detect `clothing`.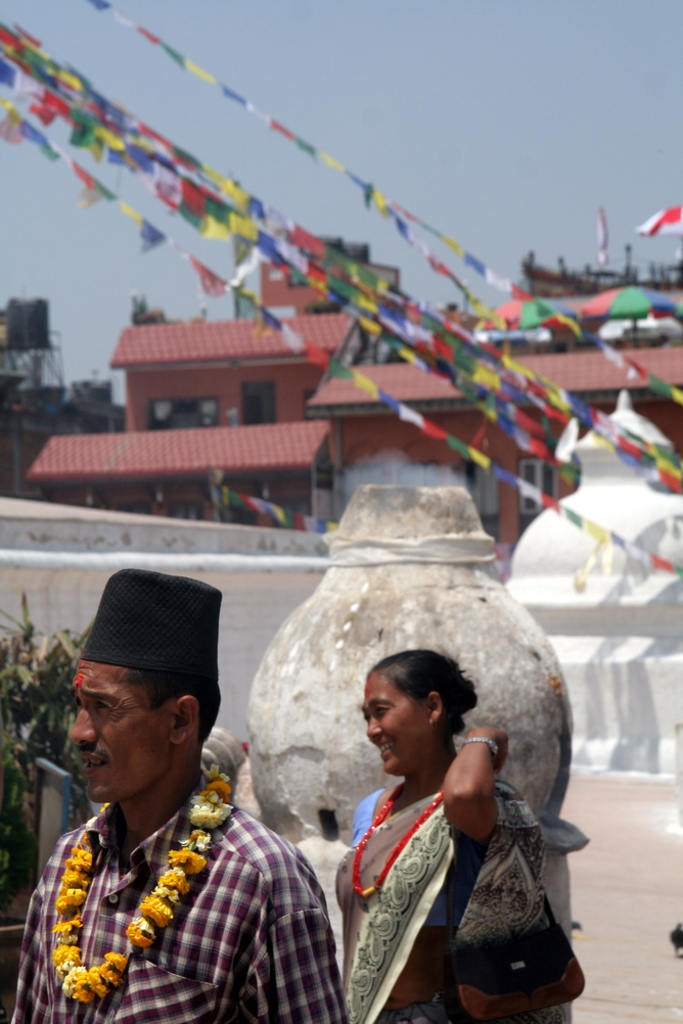
Detected at [x1=330, y1=763, x2=552, y2=1023].
